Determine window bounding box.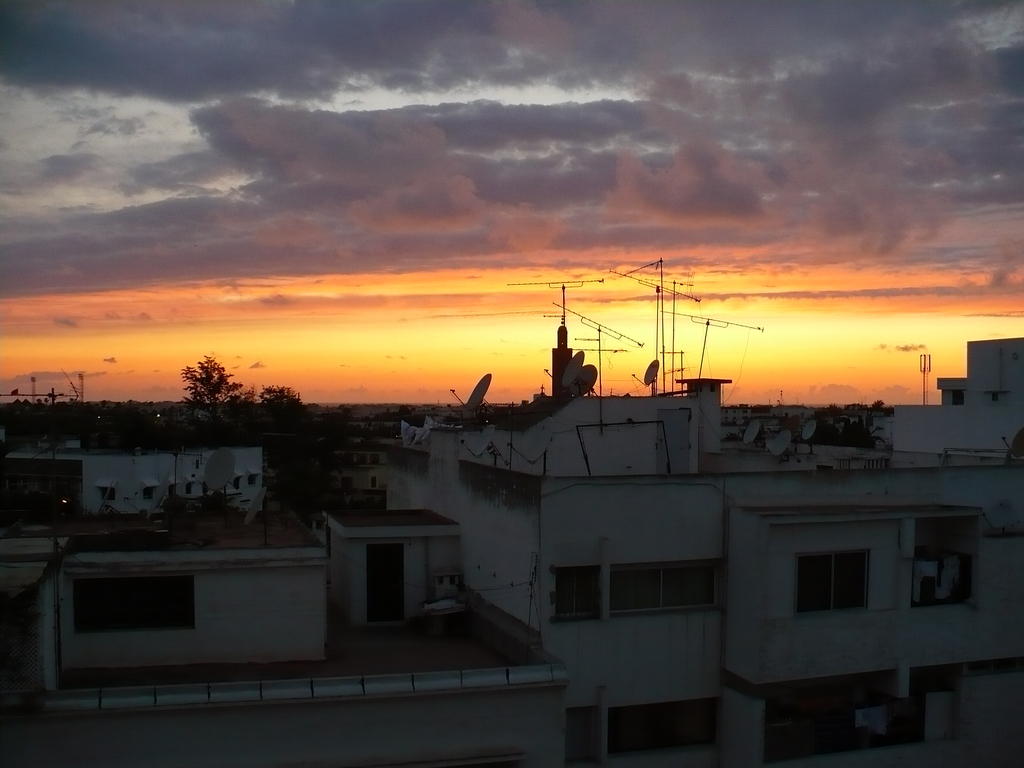
Determined: 554 569 602 623.
